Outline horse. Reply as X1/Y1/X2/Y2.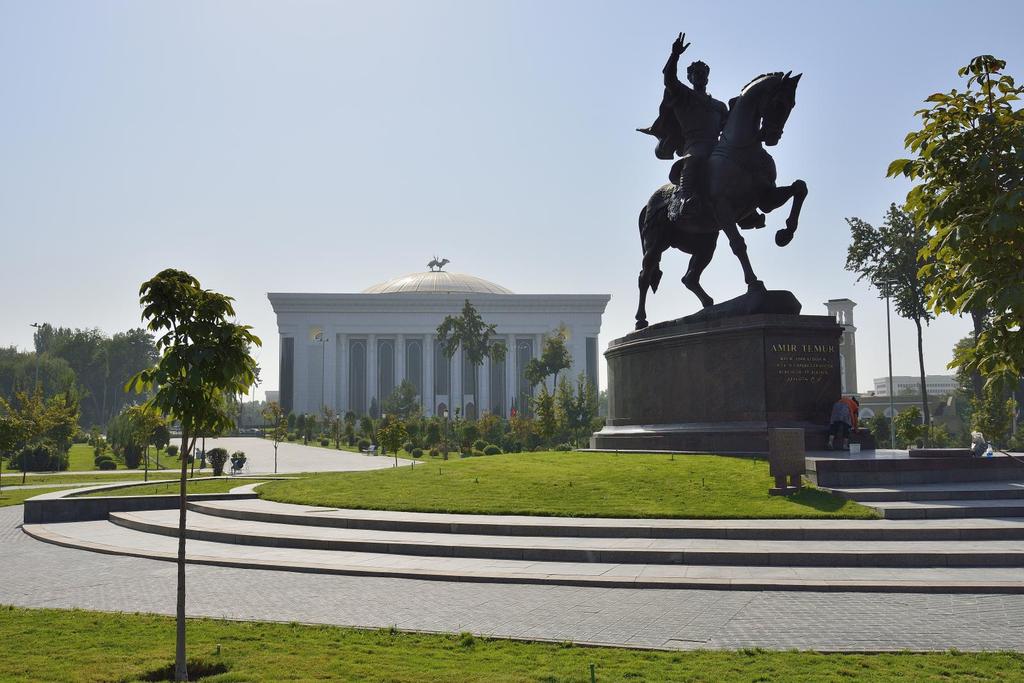
632/67/810/329.
